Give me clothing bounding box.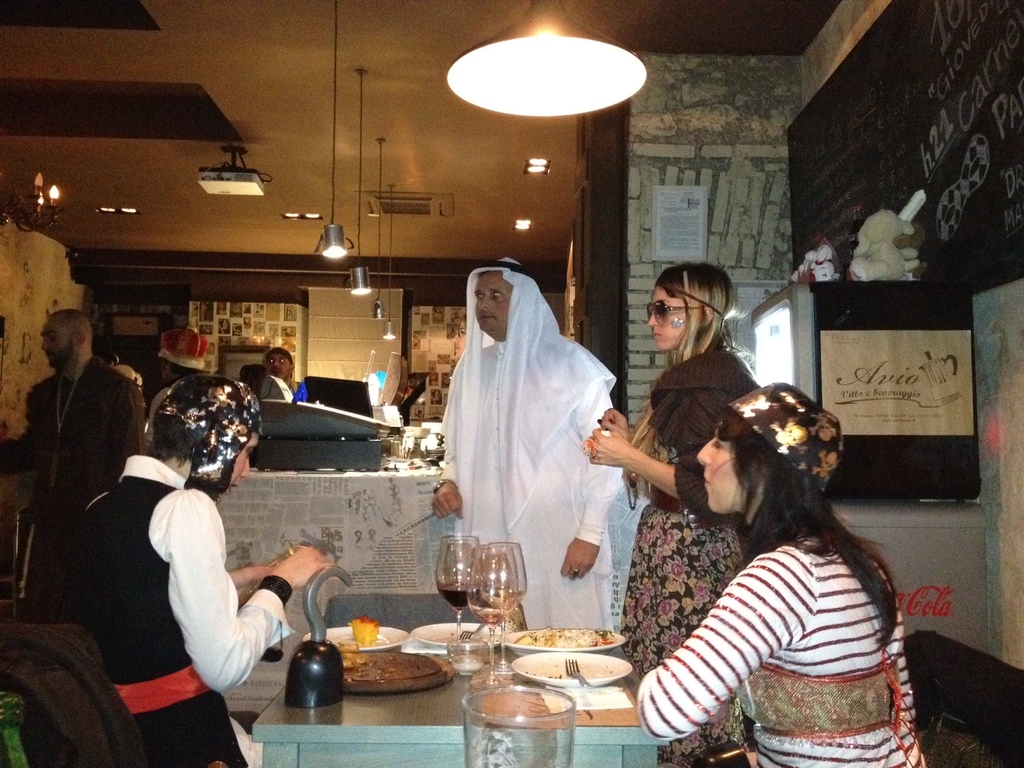
pyautogui.locateOnScreen(67, 437, 288, 767).
